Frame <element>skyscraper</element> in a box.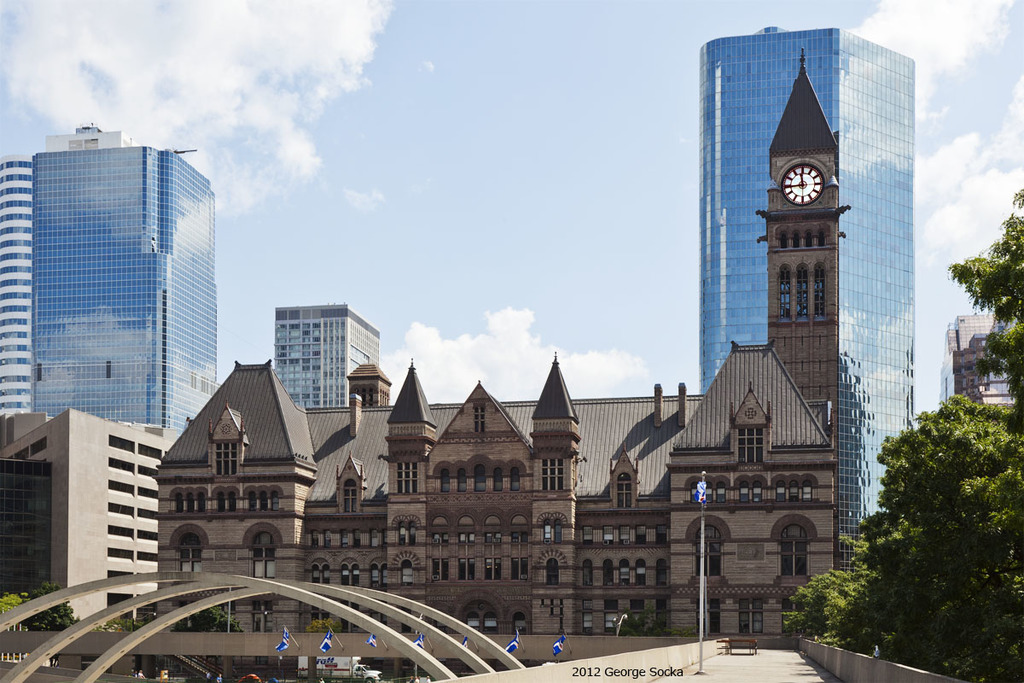
box(276, 299, 382, 414).
